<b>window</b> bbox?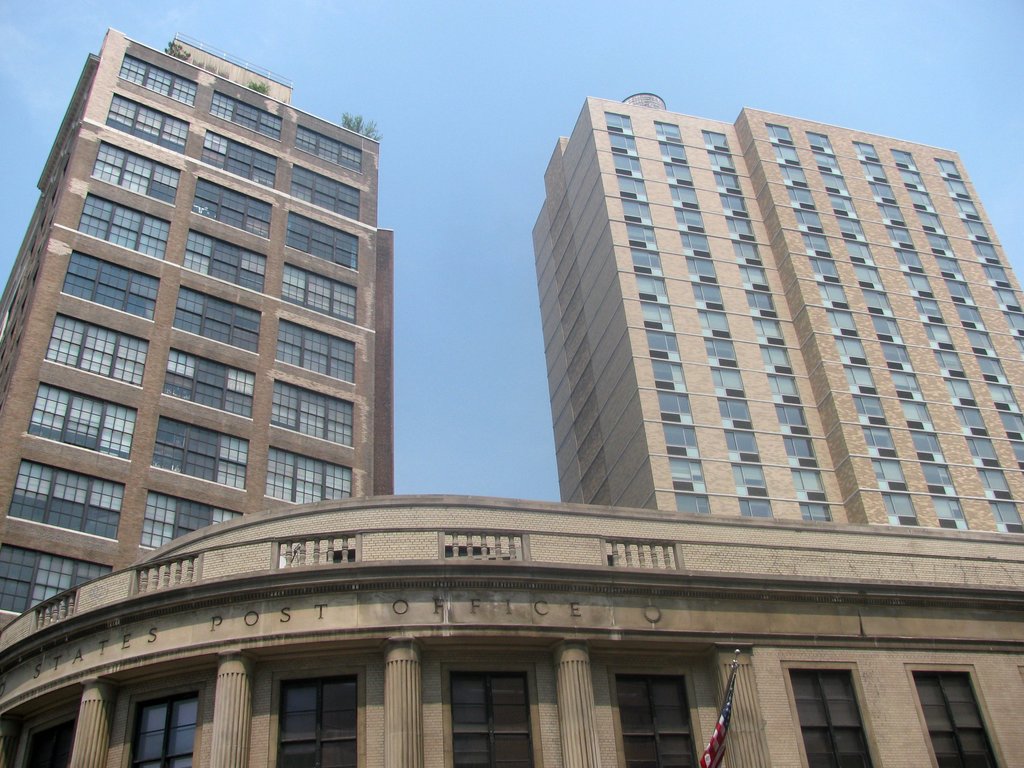
pyautogui.locateOnScreen(812, 148, 838, 172)
